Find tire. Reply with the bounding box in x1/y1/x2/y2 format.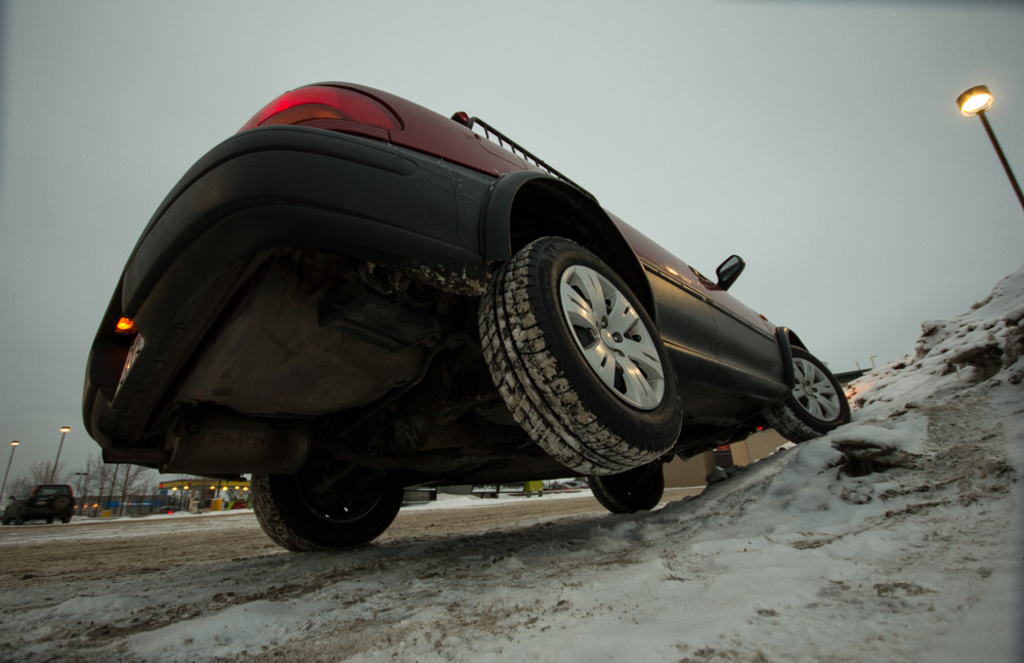
62/509/72/517.
